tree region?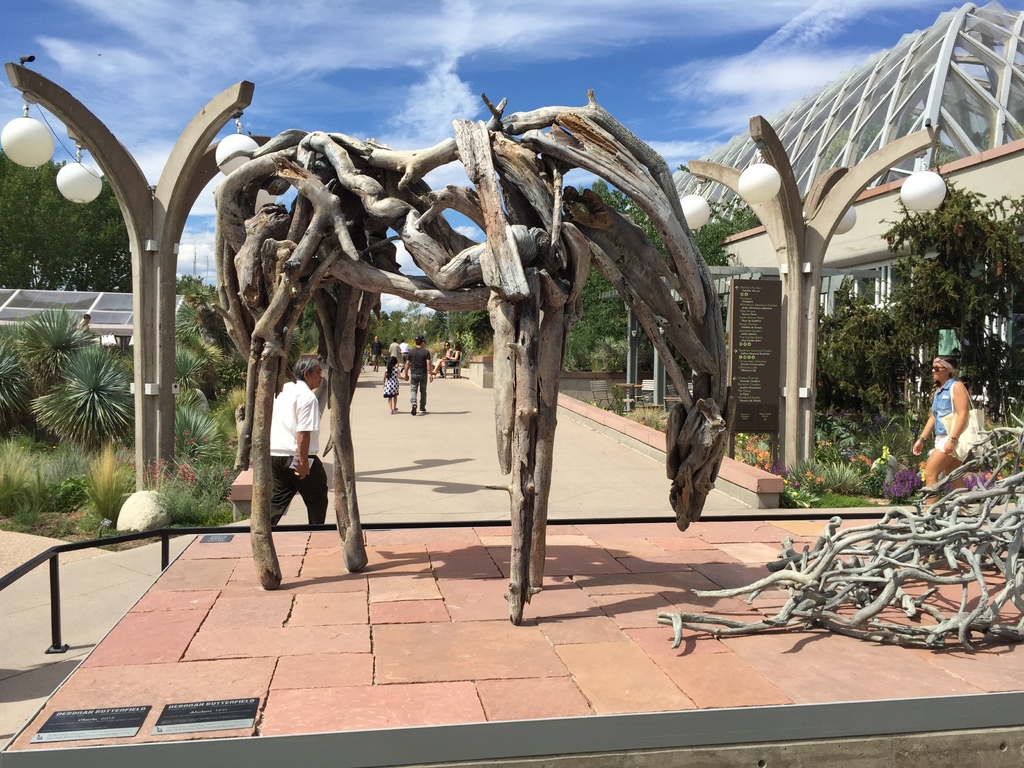
0, 142, 134, 291
